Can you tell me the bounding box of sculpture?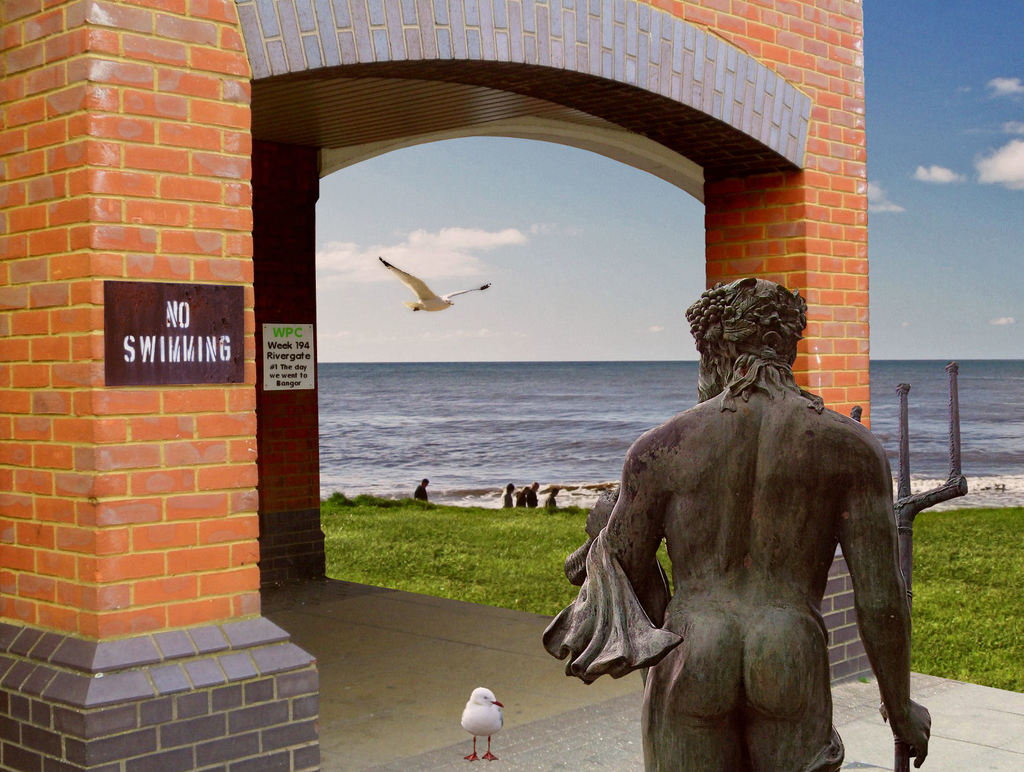
{"x1": 557, "y1": 277, "x2": 909, "y2": 771}.
